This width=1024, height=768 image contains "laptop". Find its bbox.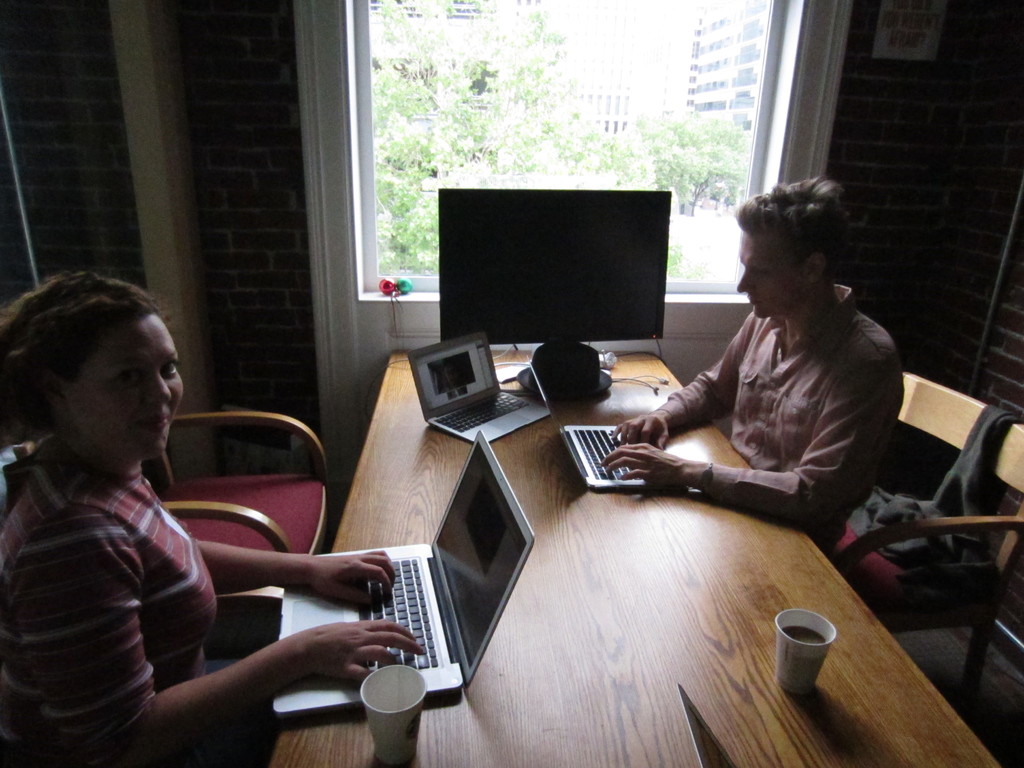
407:330:551:442.
